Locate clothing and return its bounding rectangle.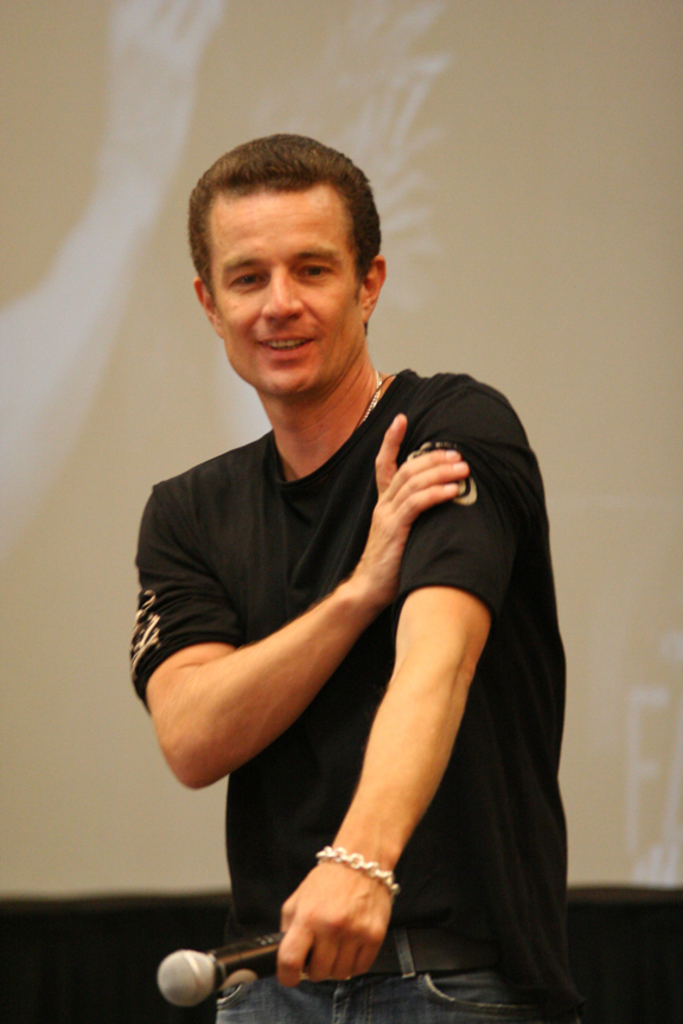
127,370,593,1023.
